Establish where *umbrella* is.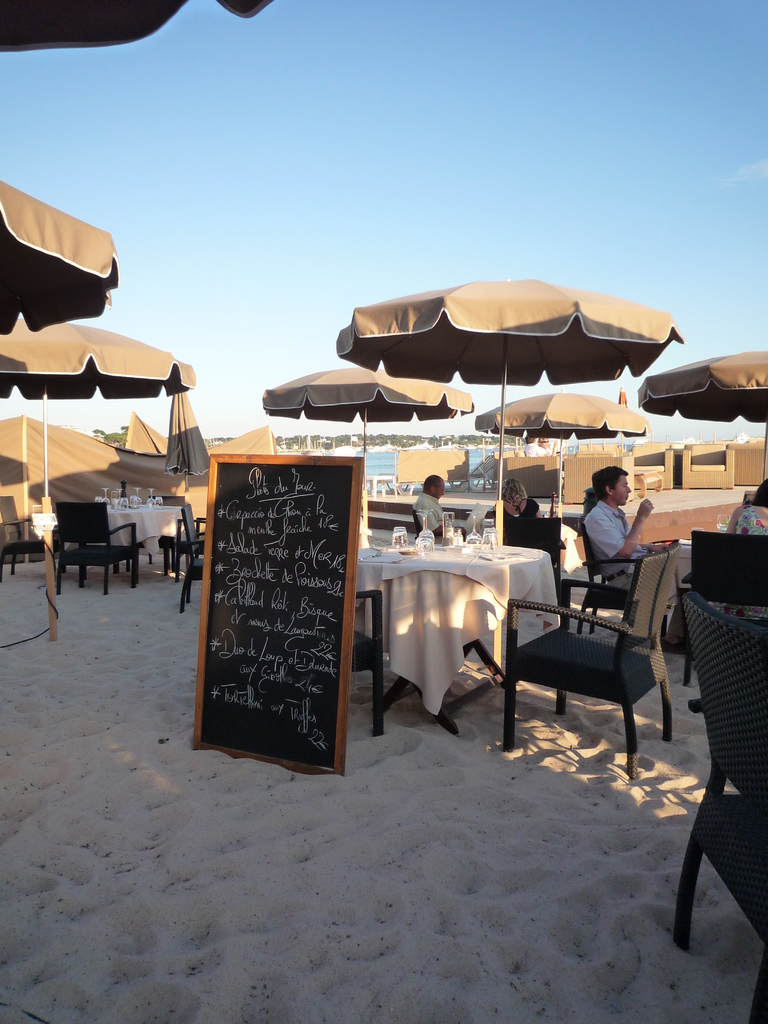
Established at [left=0, top=0, right=275, bottom=51].
